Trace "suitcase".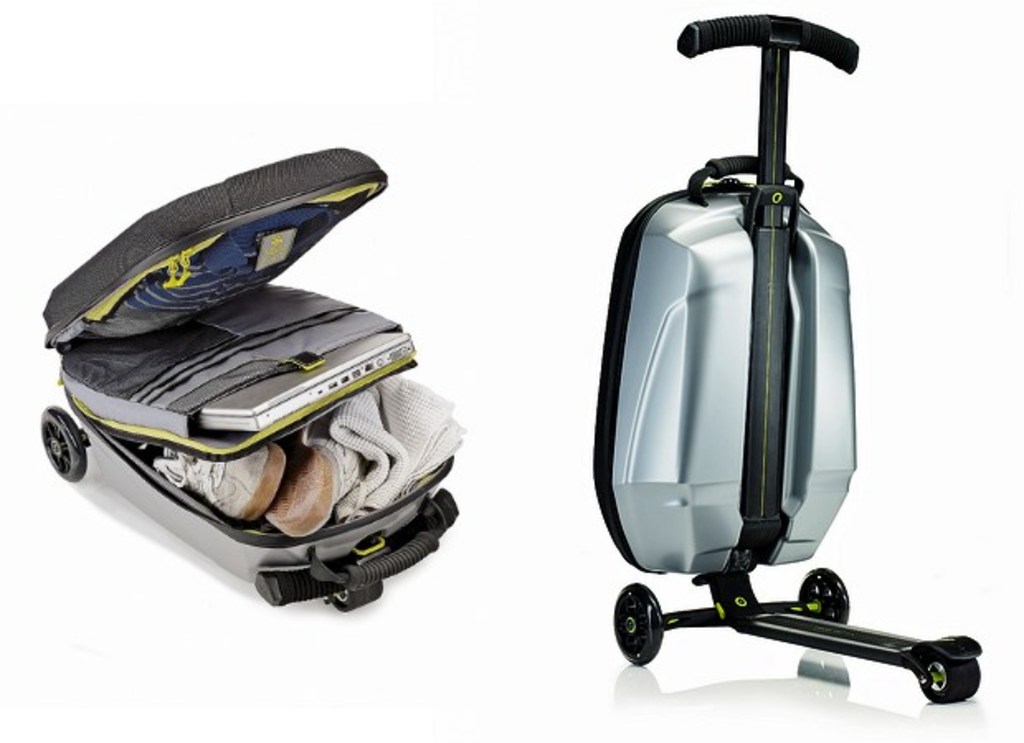
Traced to (left=590, top=10, right=984, bottom=710).
